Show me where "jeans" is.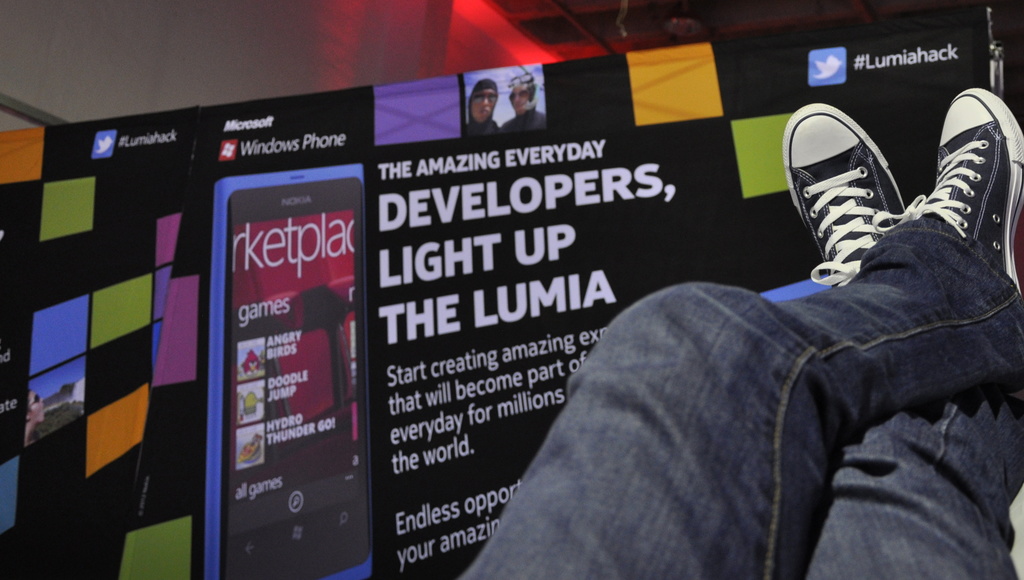
"jeans" is at crop(541, 202, 993, 560).
